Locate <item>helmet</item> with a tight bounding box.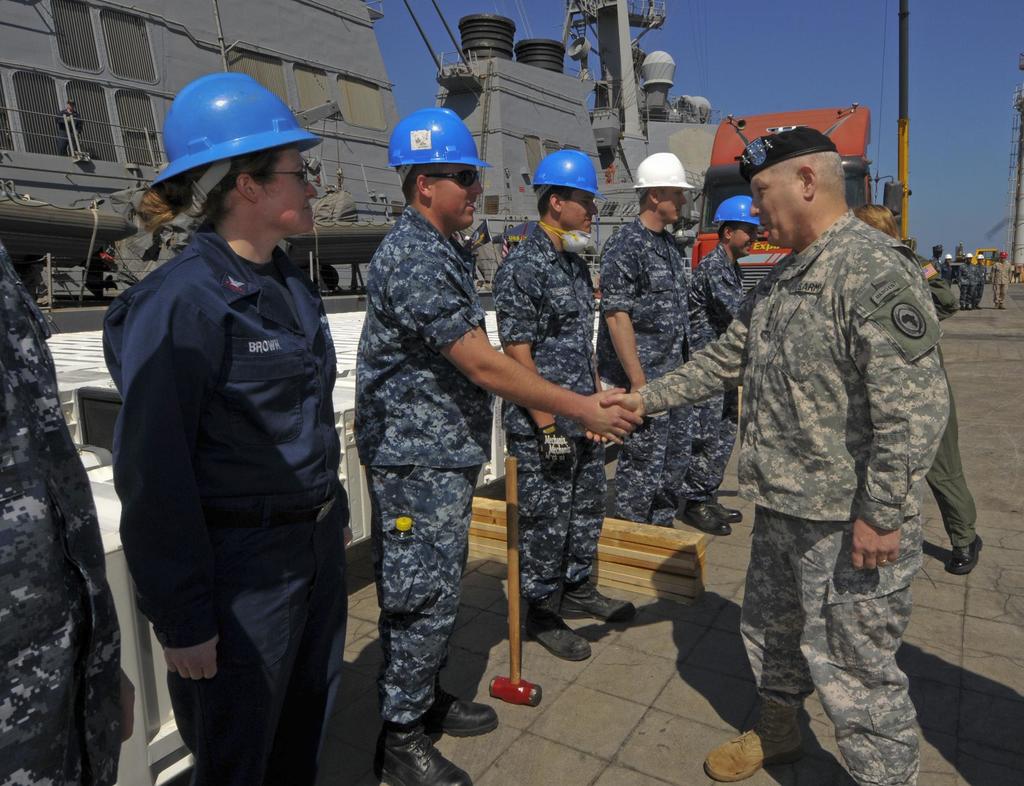
bbox(964, 249, 975, 262).
